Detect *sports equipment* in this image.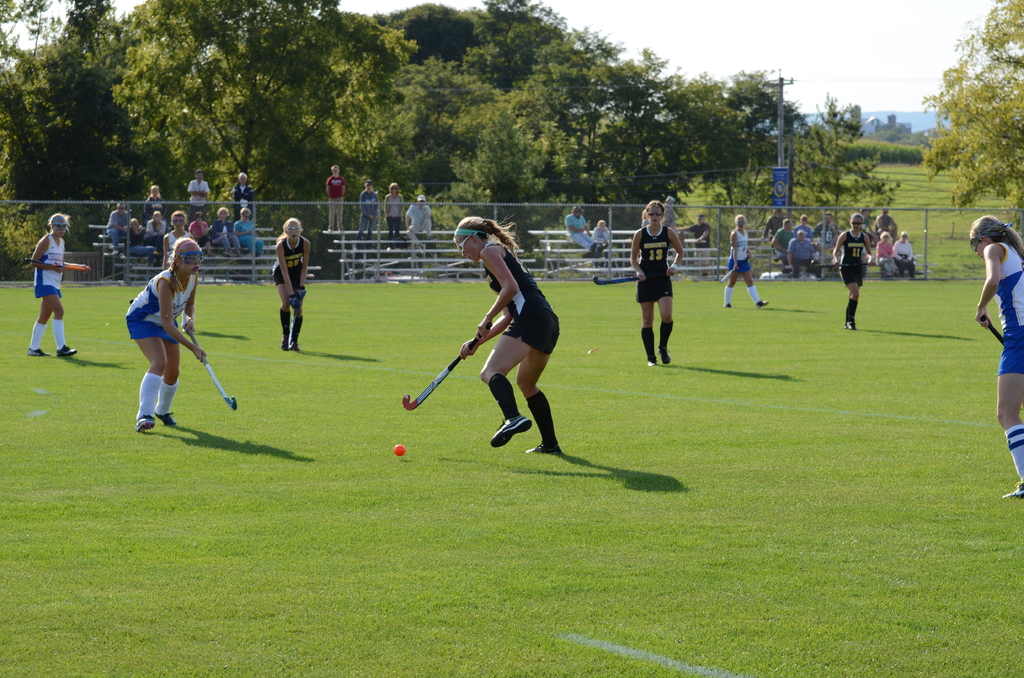
Detection: x1=982, y1=315, x2=998, y2=337.
